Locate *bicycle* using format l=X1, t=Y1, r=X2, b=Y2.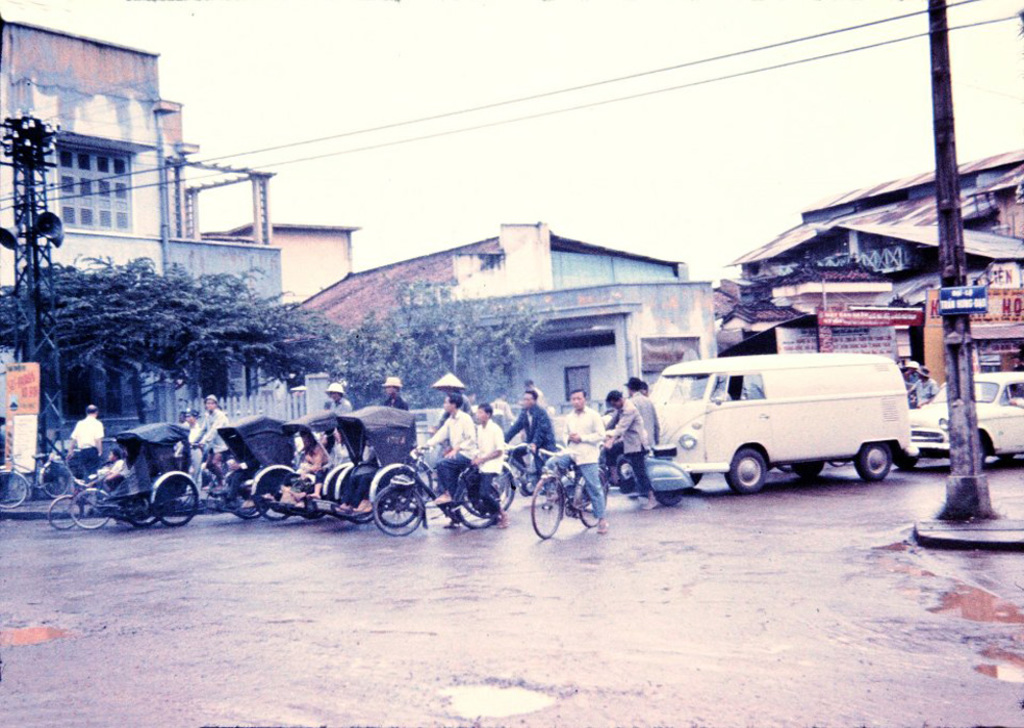
l=370, t=442, r=500, b=534.
